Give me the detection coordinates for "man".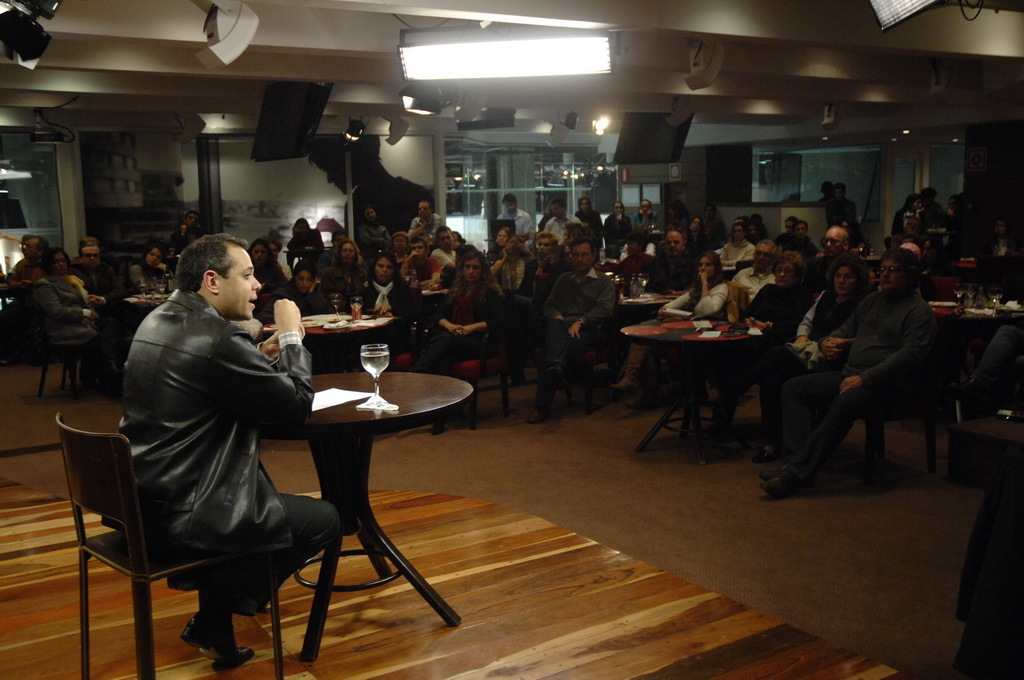
pyautogui.locateOnScreen(5, 234, 53, 297).
